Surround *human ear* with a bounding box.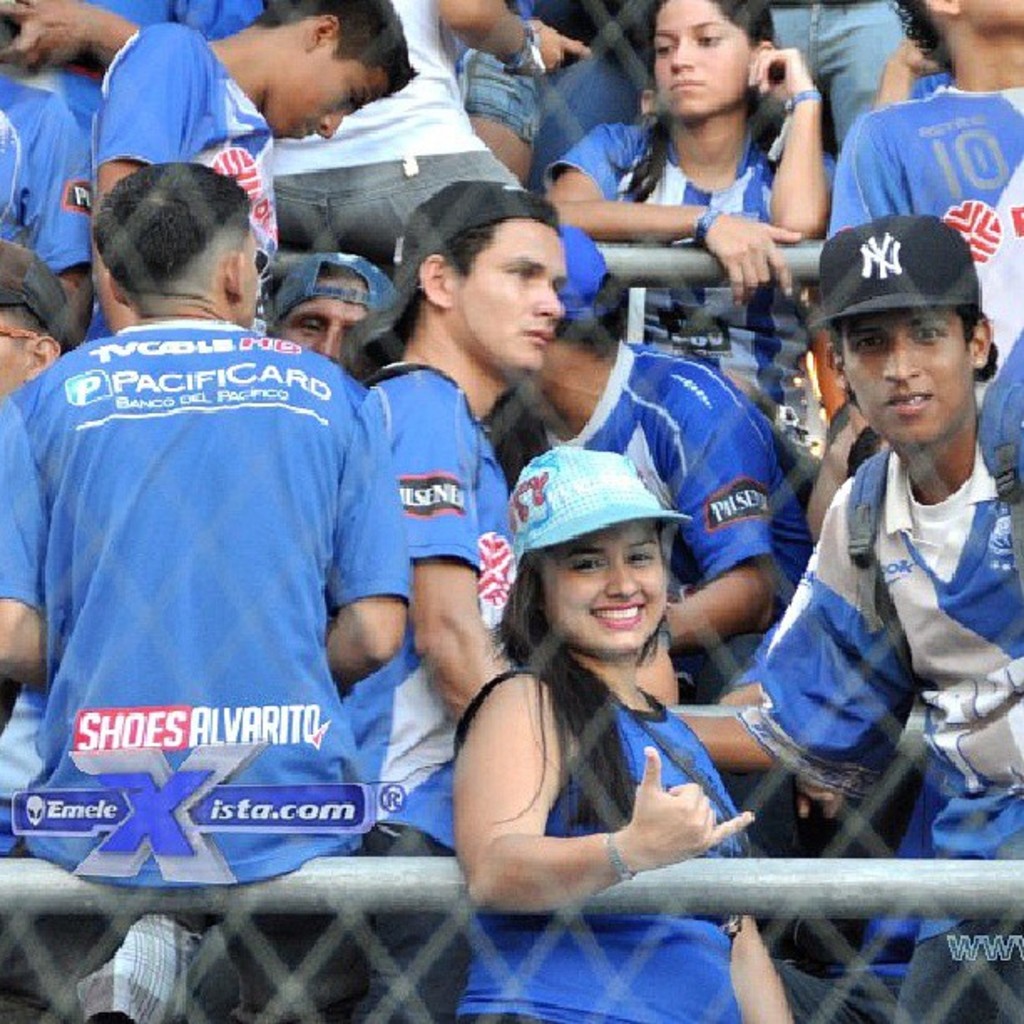
[x1=224, y1=254, x2=246, y2=300].
